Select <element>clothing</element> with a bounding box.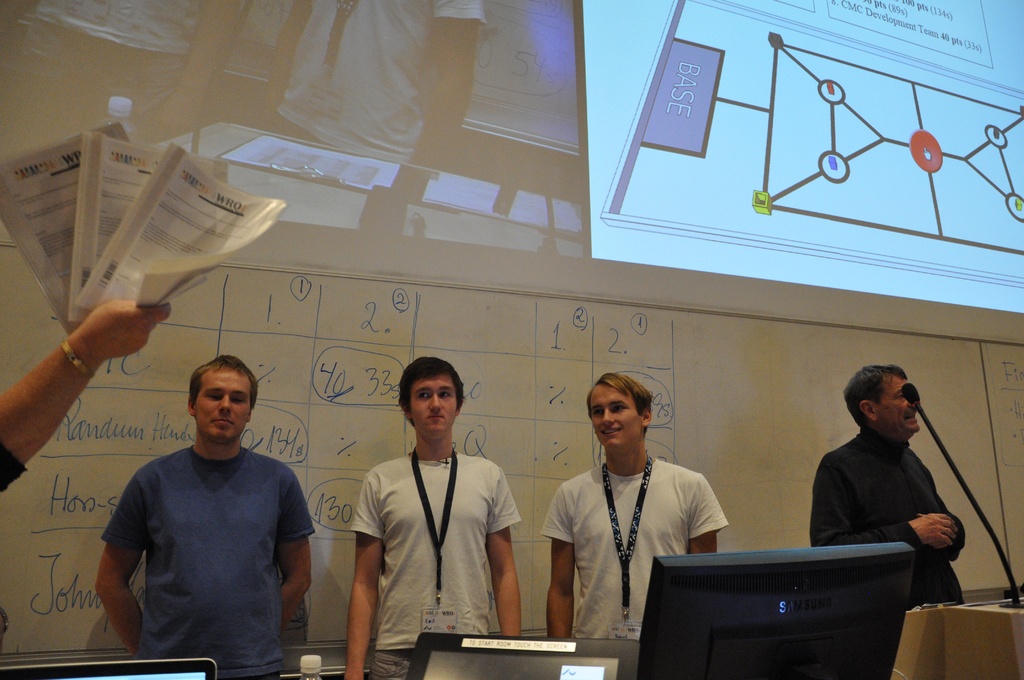
box(96, 415, 310, 666).
